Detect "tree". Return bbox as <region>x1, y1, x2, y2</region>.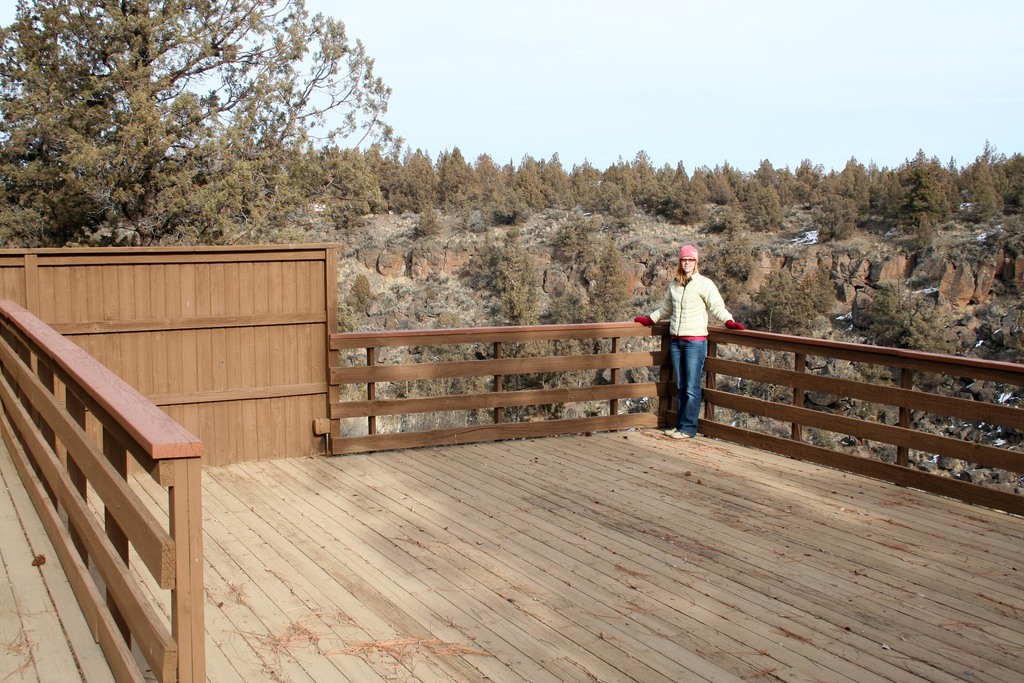
<region>850, 281, 967, 375</region>.
